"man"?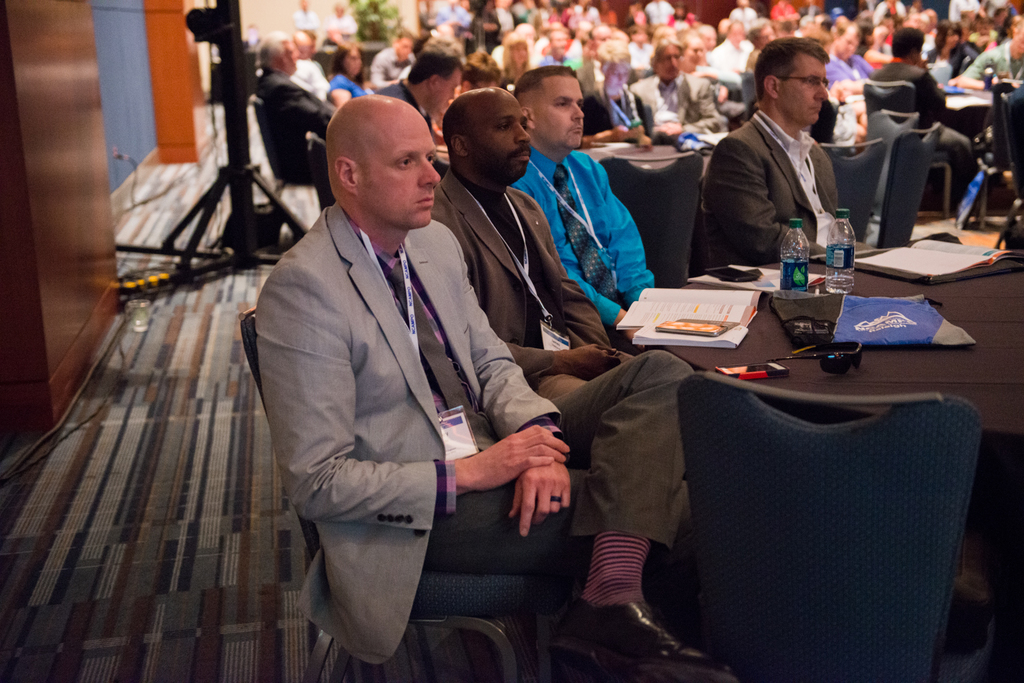
<box>694,33,876,275</box>
